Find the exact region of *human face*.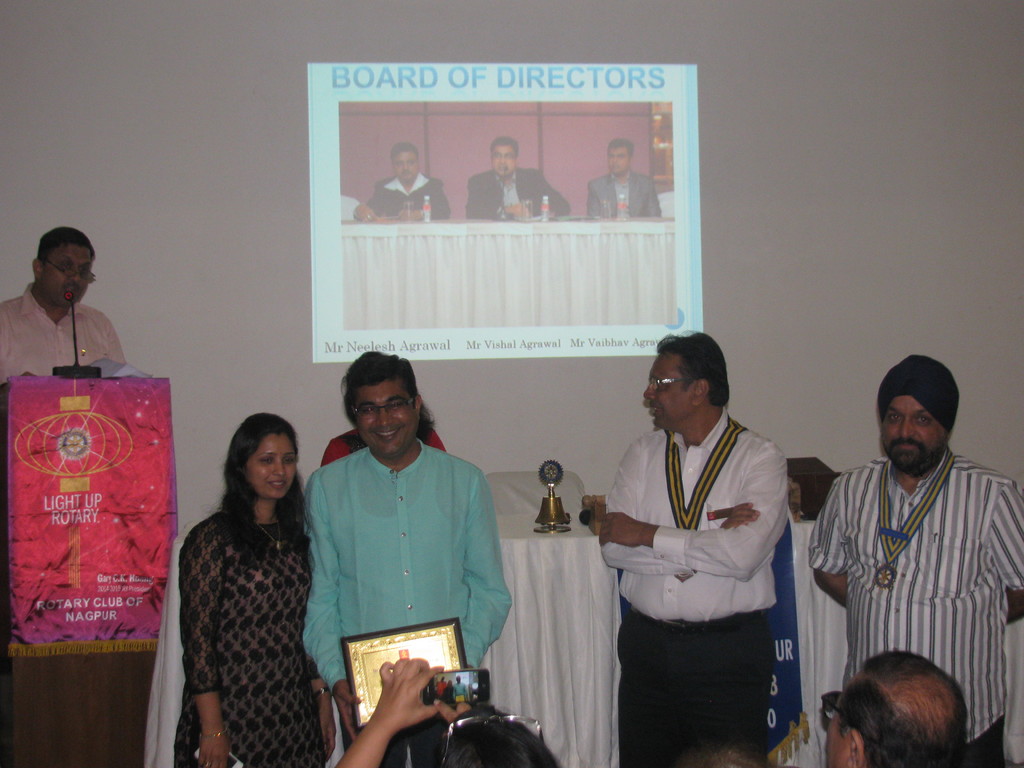
Exact region: bbox=(355, 382, 419, 456).
